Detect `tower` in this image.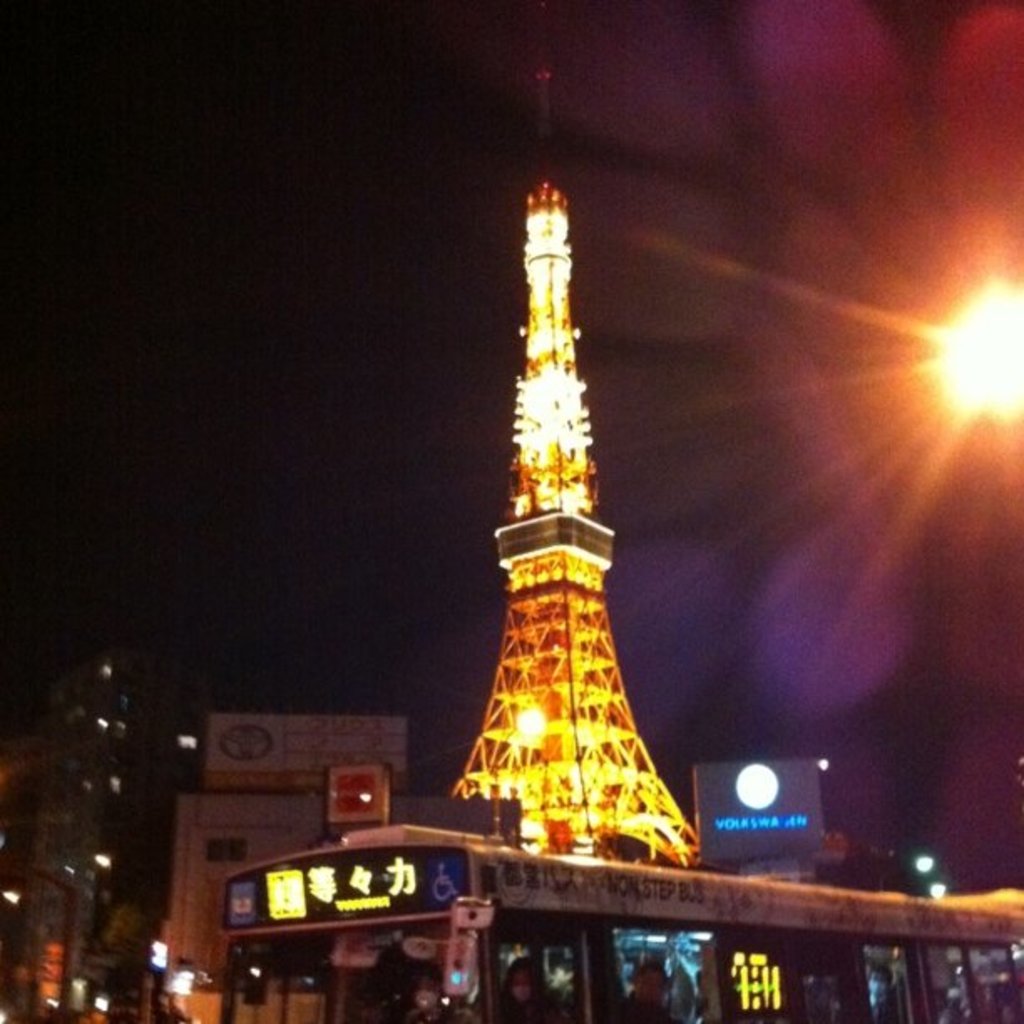
Detection: region(691, 768, 862, 902).
